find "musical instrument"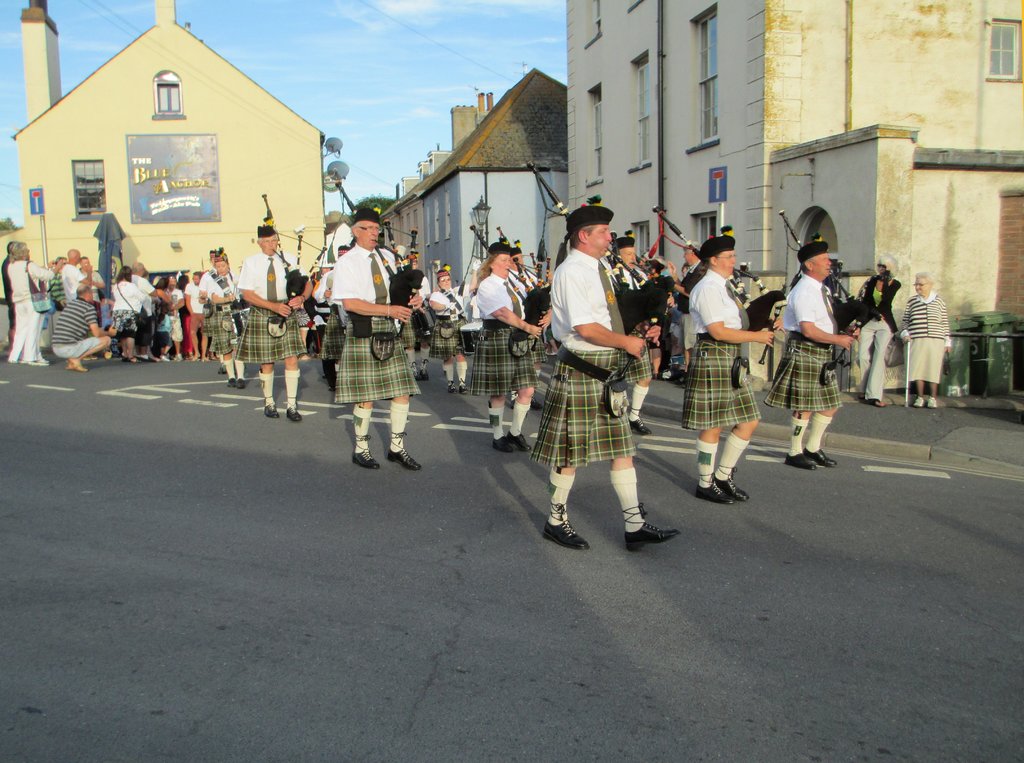
box=[264, 186, 332, 336]
